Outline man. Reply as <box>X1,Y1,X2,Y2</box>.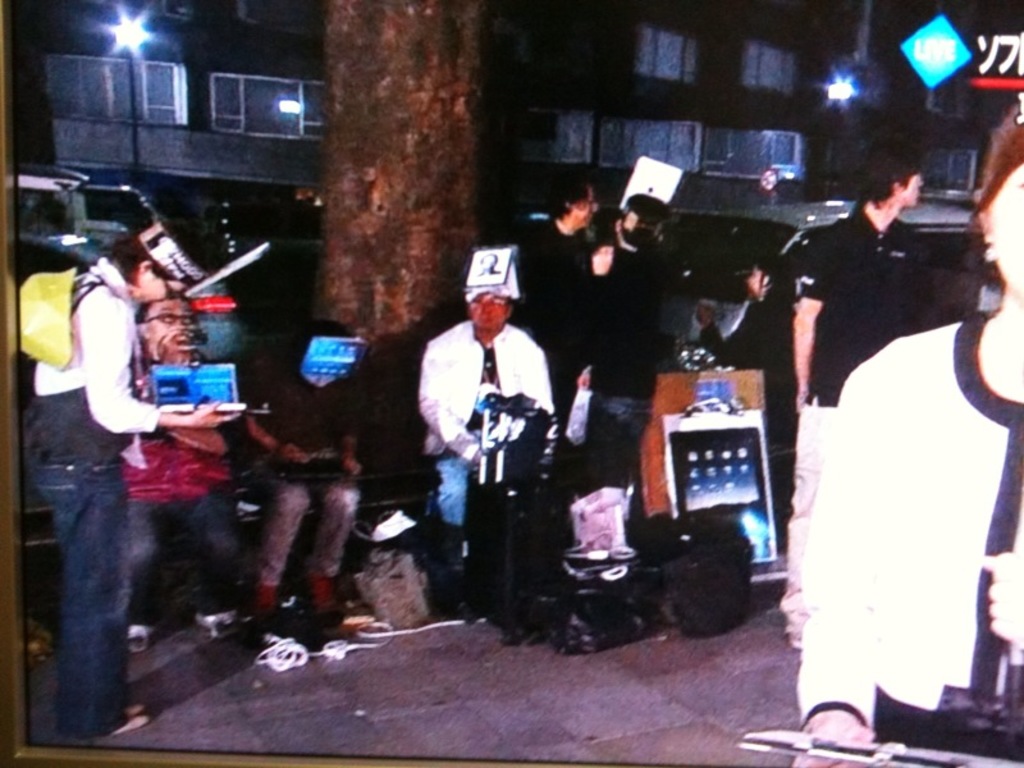
<box>246,319,375,636</box>.
